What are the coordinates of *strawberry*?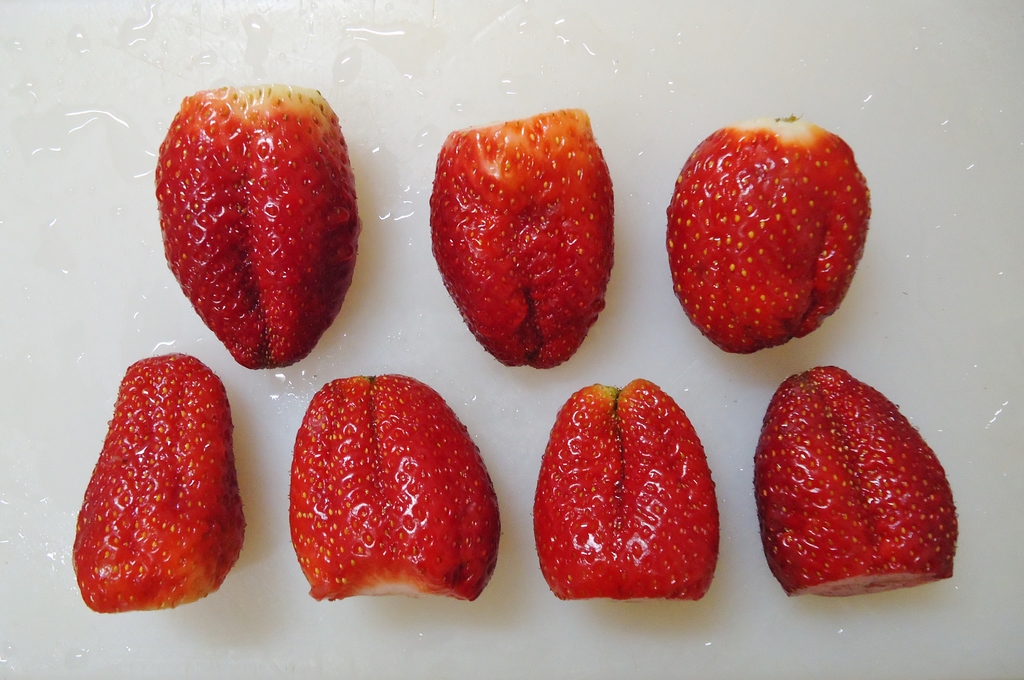
bbox(287, 368, 500, 604).
